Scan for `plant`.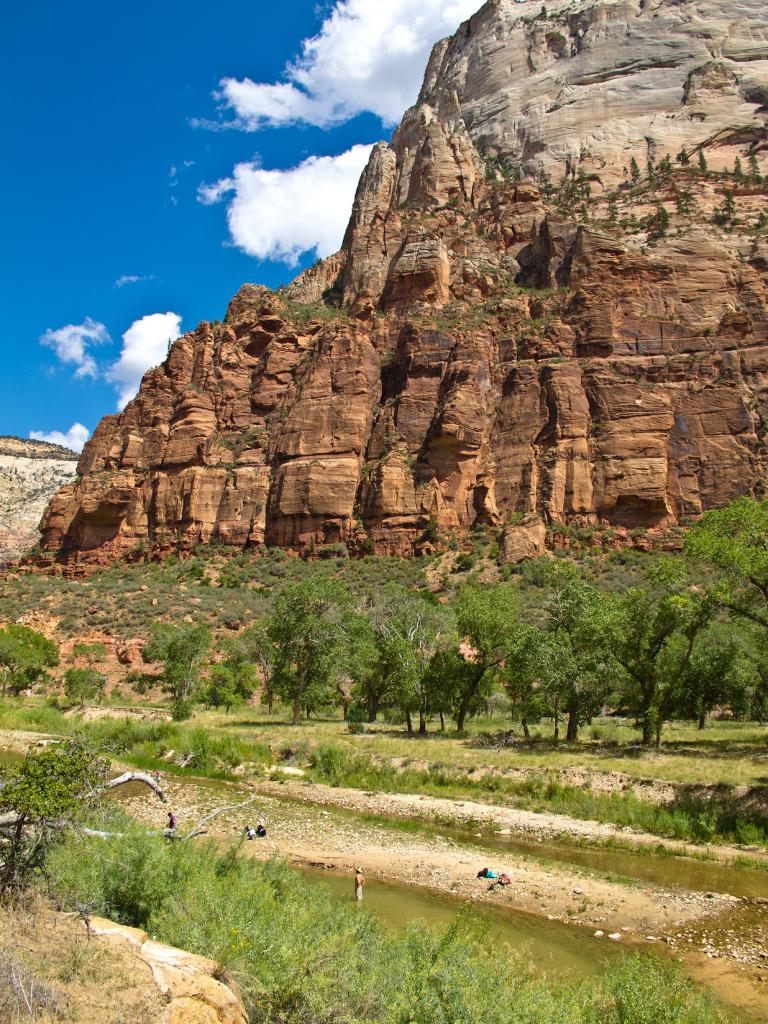
Scan result: BBox(676, 311, 695, 328).
